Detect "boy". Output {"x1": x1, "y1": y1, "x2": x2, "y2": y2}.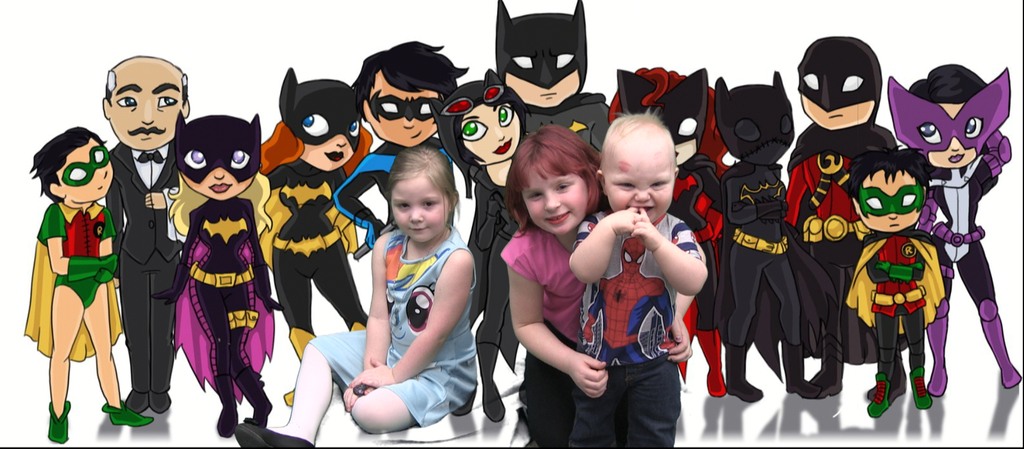
{"x1": 330, "y1": 40, "x2": 472, "y2": 248}.
